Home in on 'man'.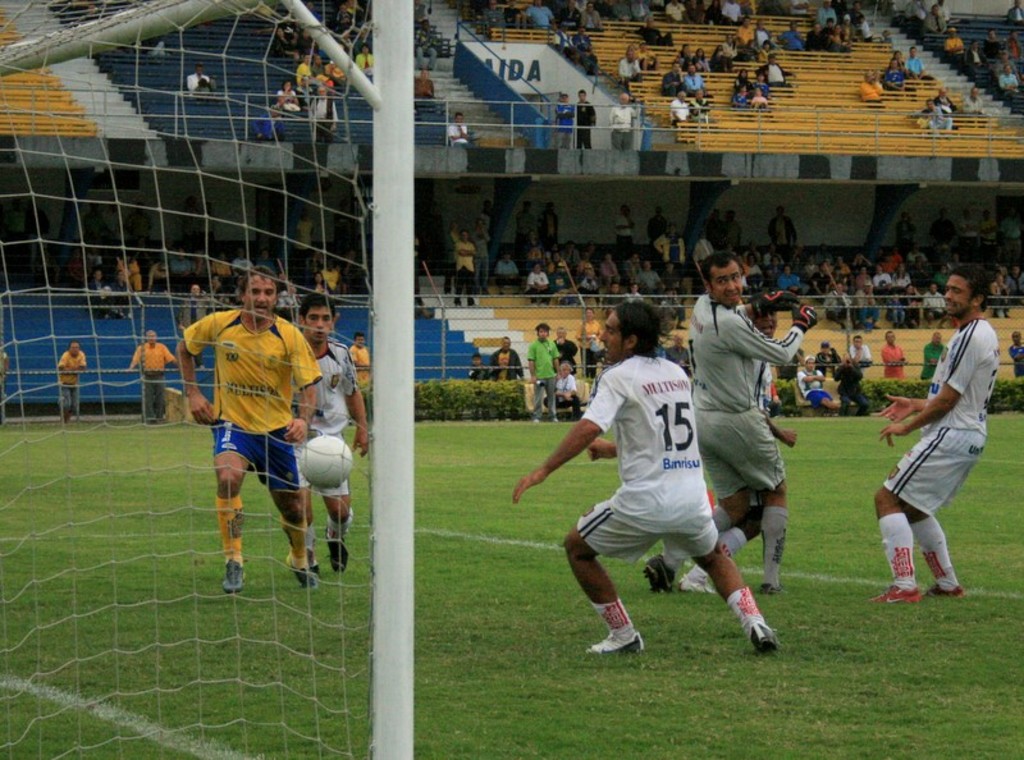
Homed in at l=292, t=74, r=317, b=109.
